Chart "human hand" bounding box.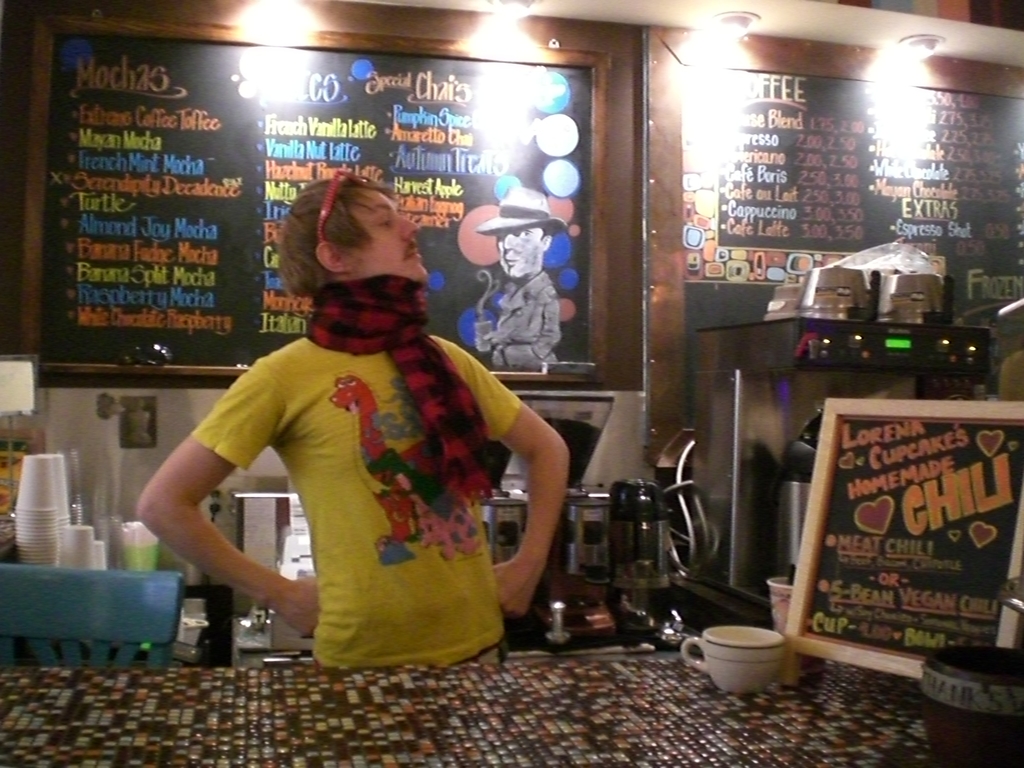
Charted: region(474, 330, 505, 347).
